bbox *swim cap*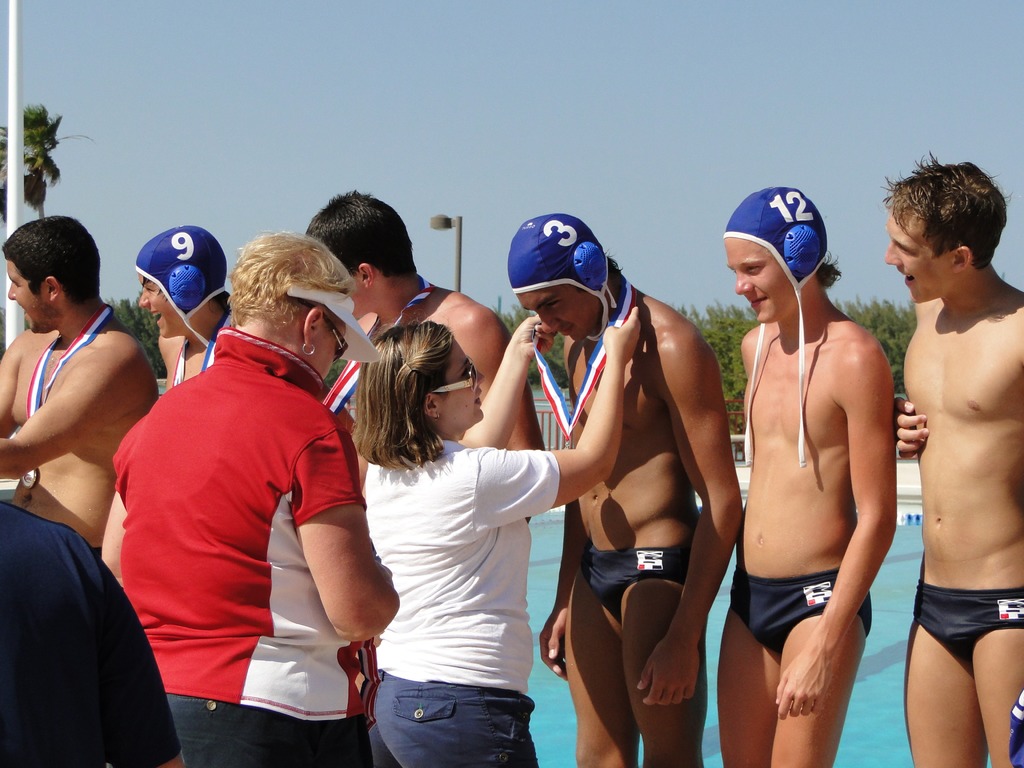
left=719, top=180, right=831, bottom=470
